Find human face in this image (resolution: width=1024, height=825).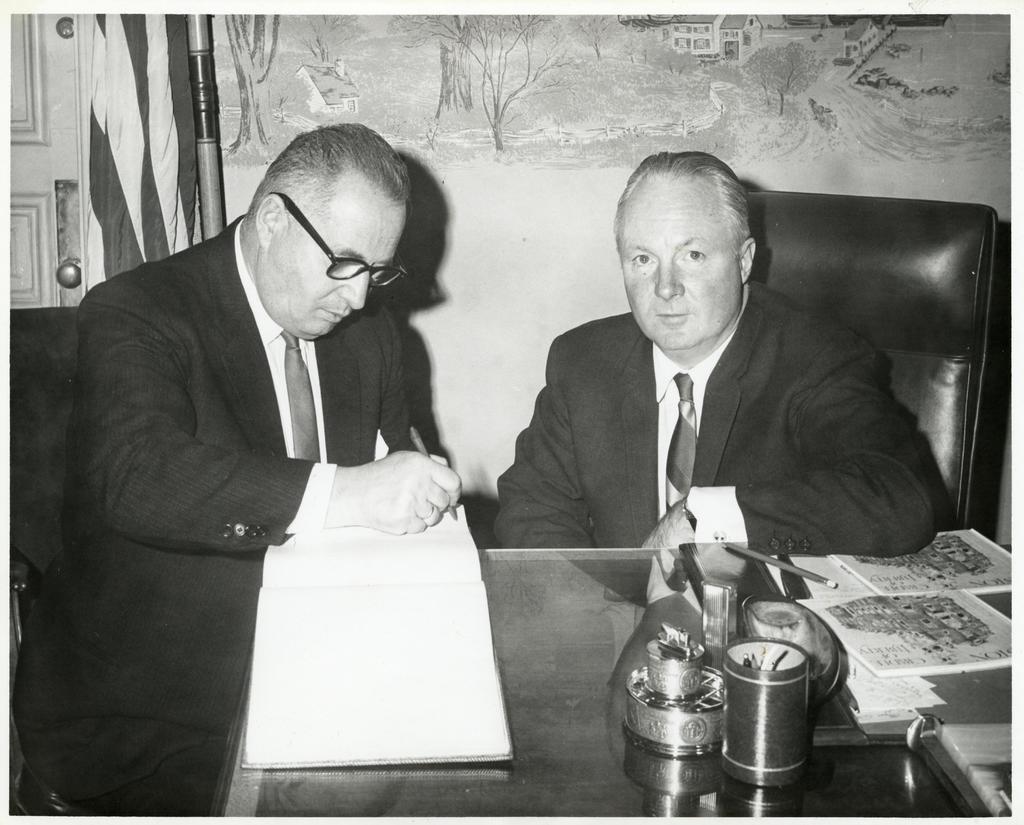
crop(622, 188, 741, 350).
